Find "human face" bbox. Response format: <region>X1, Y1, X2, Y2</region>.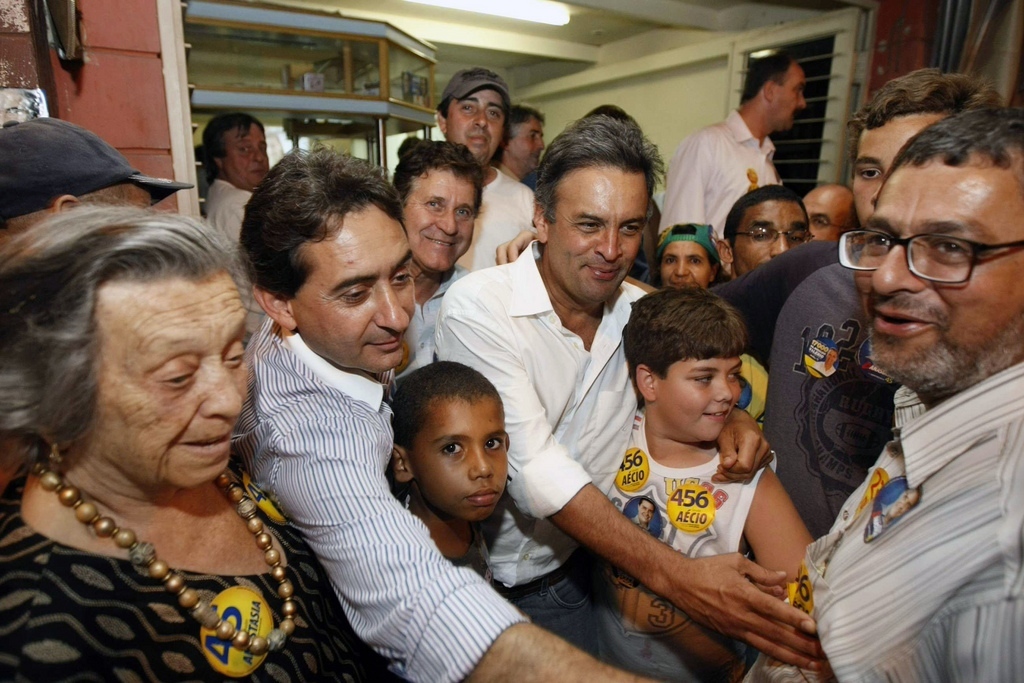
<region>75, 184, 152, 216</region>.
